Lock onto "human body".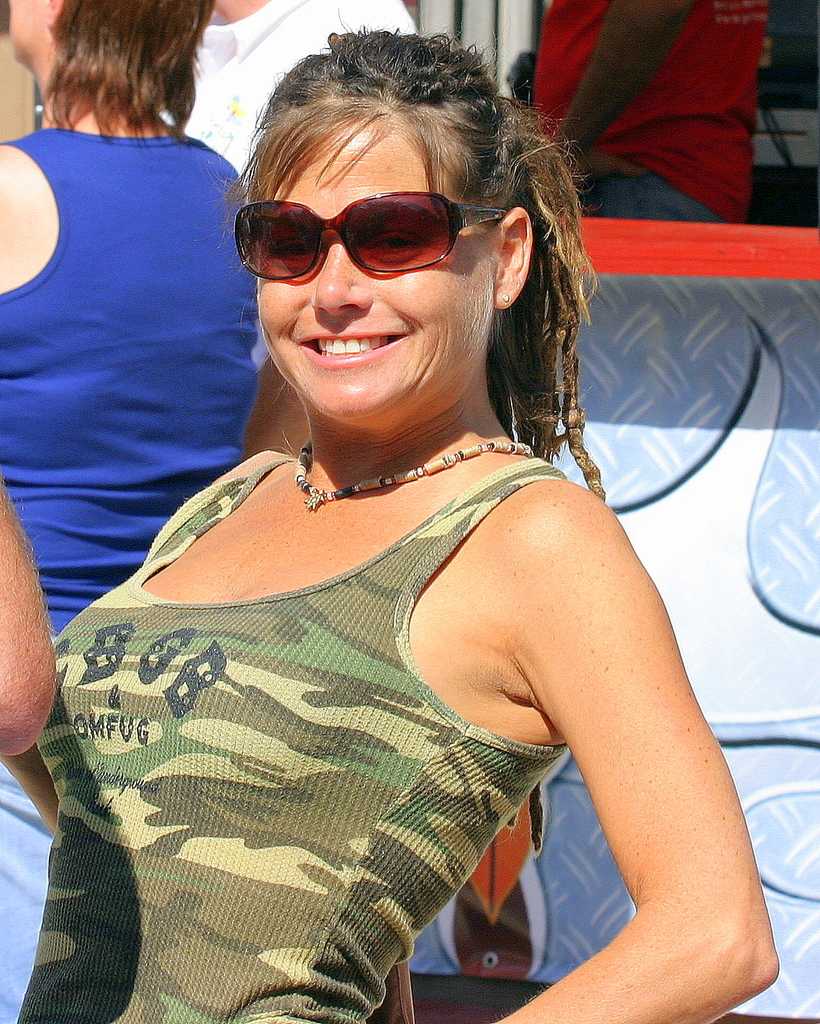
Locked: bbox=(0, 103, 284, 1022).
